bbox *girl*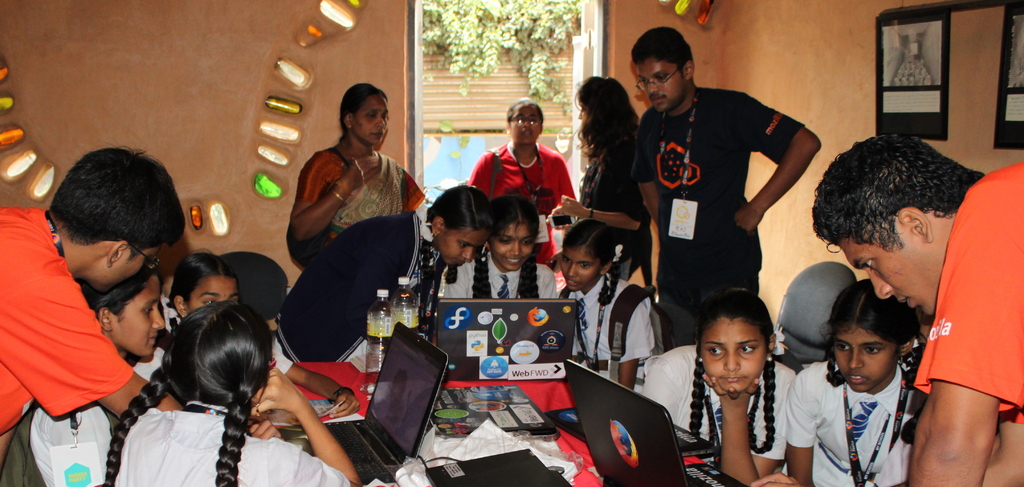
[292,76,430,343]
